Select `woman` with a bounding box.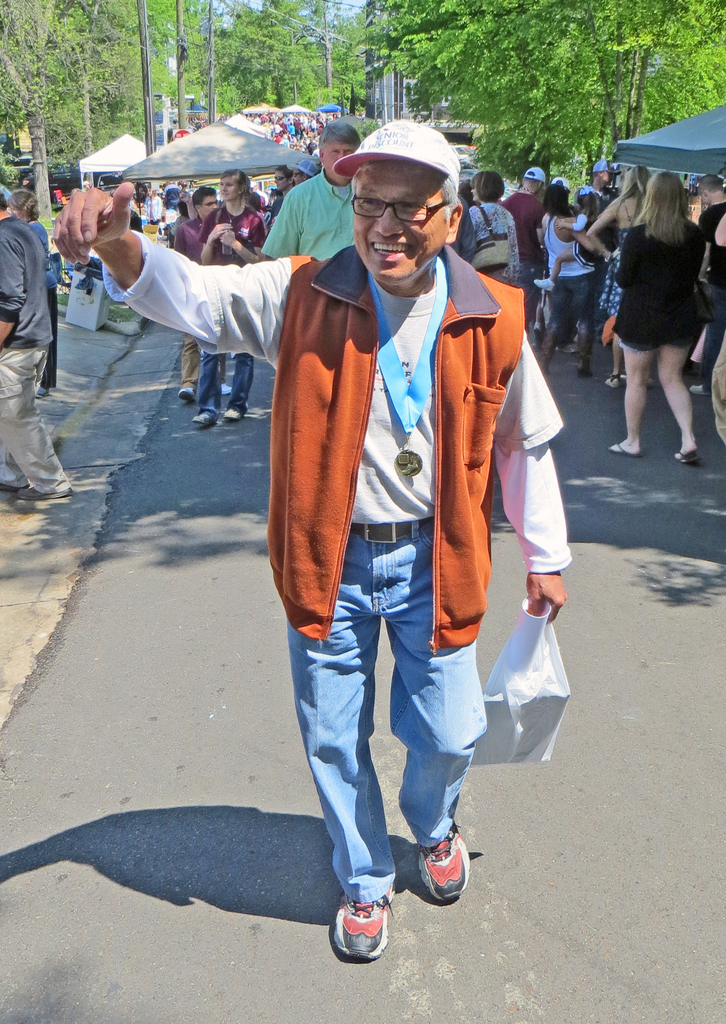
select_region(193, 168, 267, 429).
